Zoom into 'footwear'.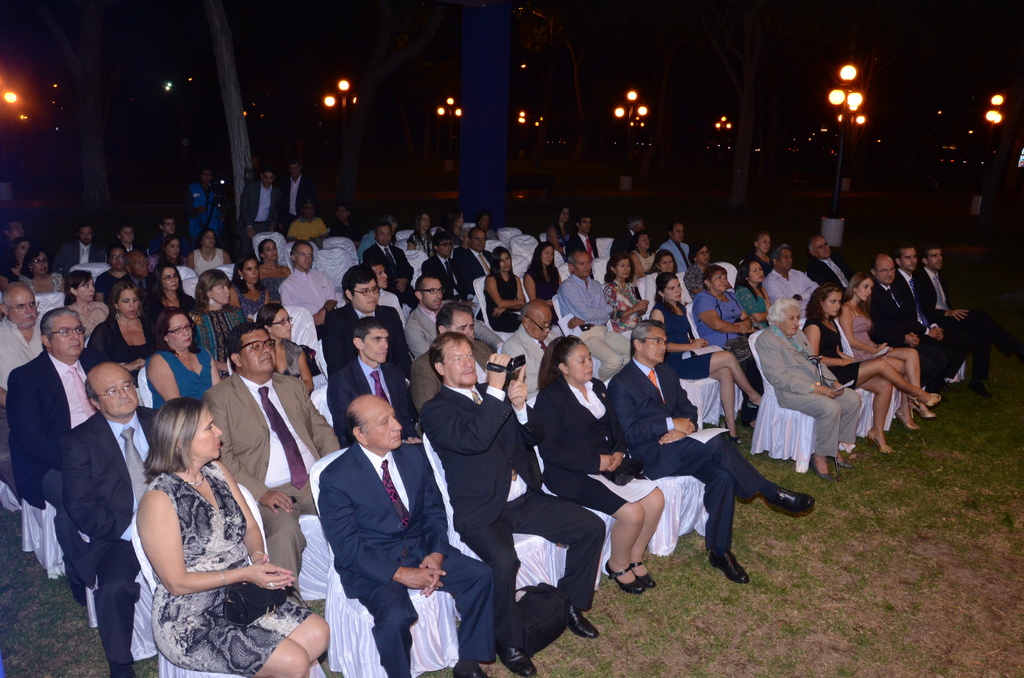
Zoom target: BBox(911, 403, 936, 420).
